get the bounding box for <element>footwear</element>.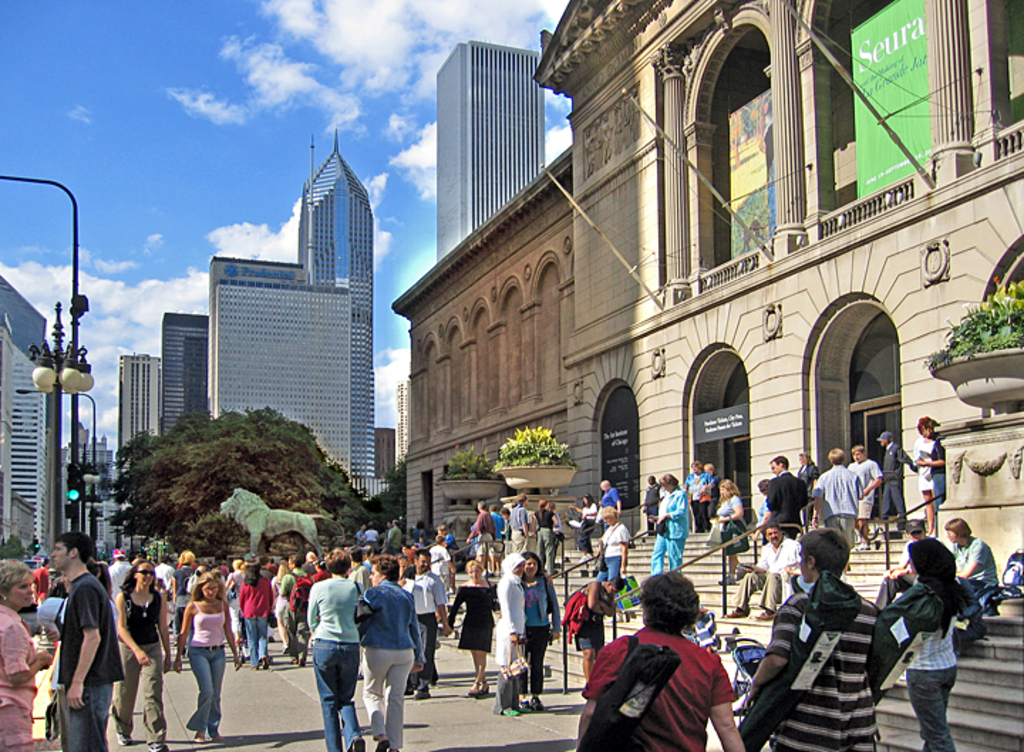
BBox(481, 685, 491, 691).
